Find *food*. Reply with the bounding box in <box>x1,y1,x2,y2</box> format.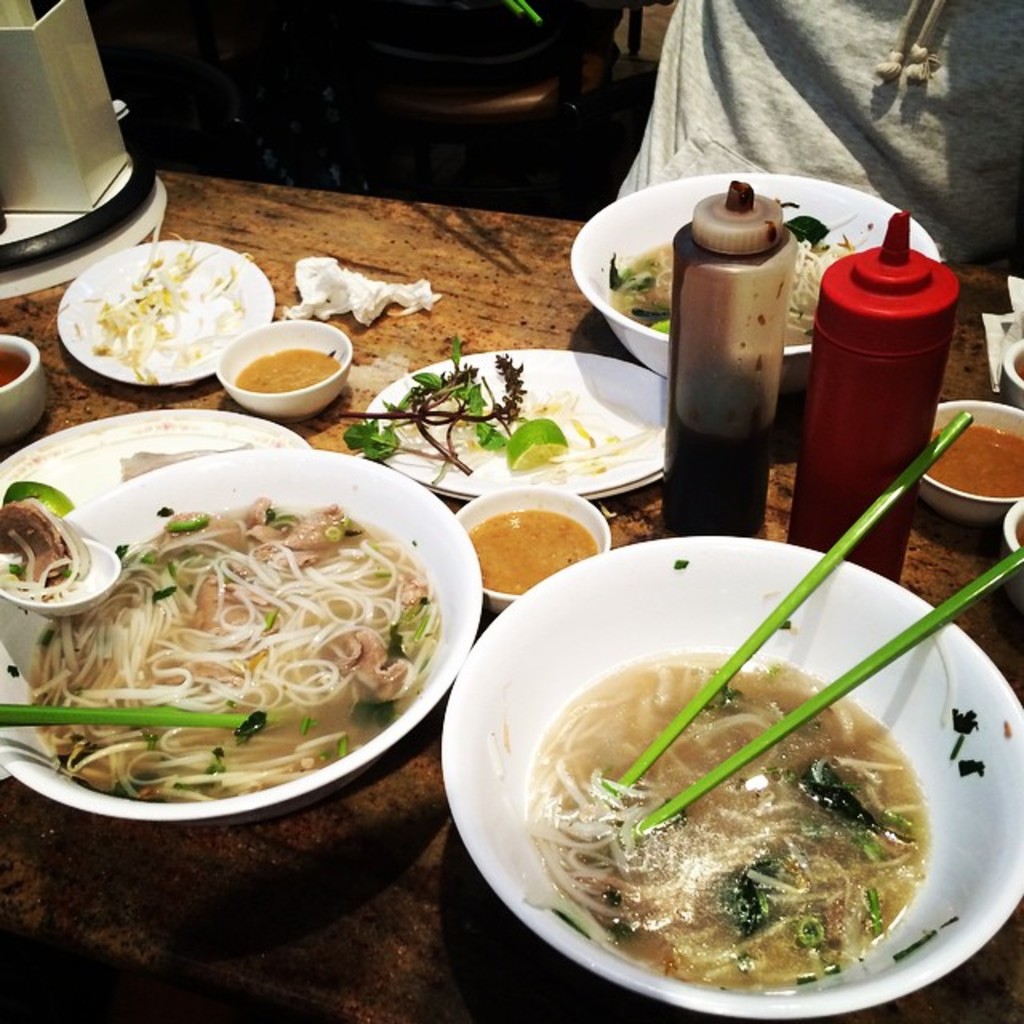
<box>0,438,450,808</box>.
